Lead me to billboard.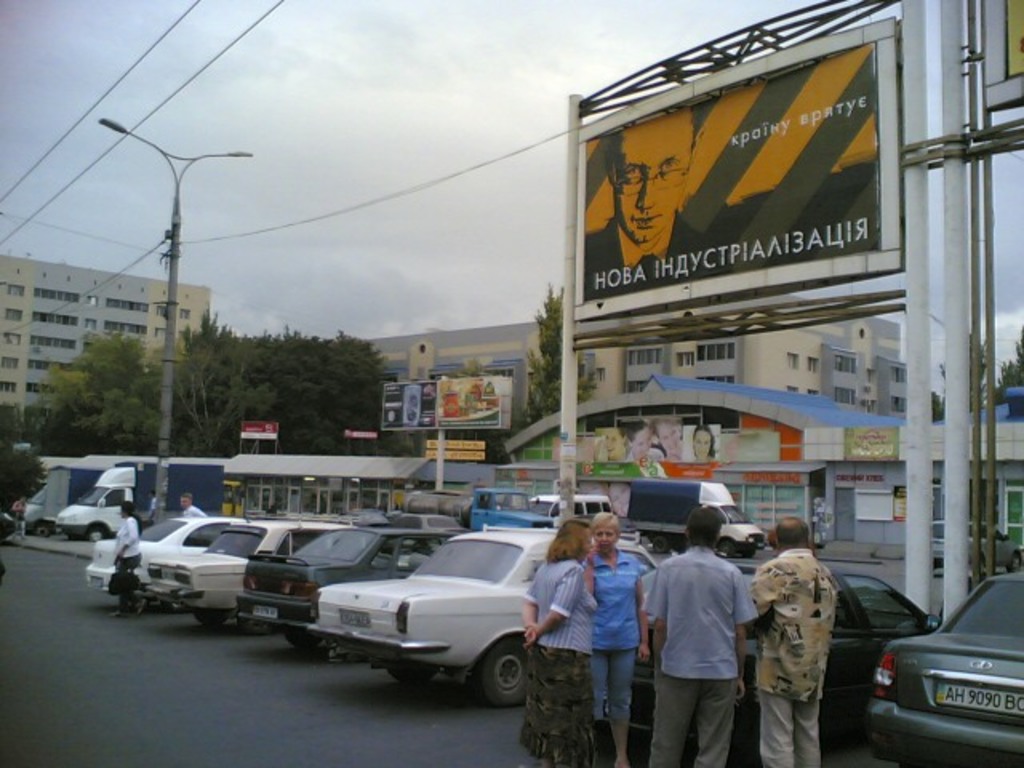
Lead to 973/0/1019/98.
